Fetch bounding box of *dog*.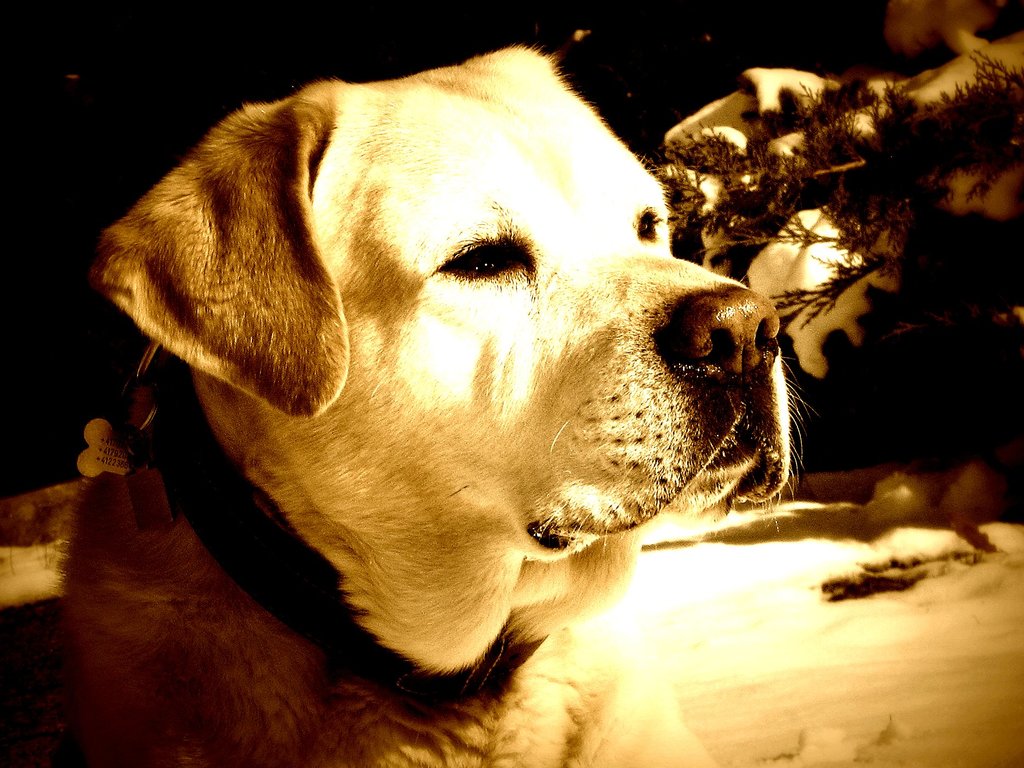
Bbox: 58 45 818 767.
